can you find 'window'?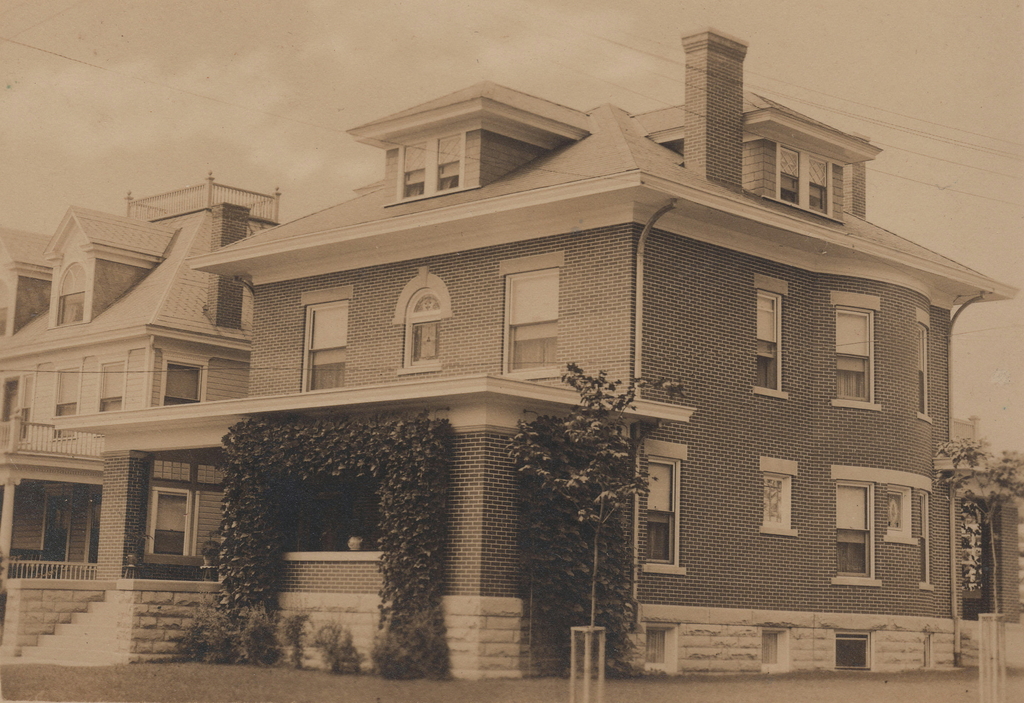
Yes, bounding box: 836, 478, 886, 590.
